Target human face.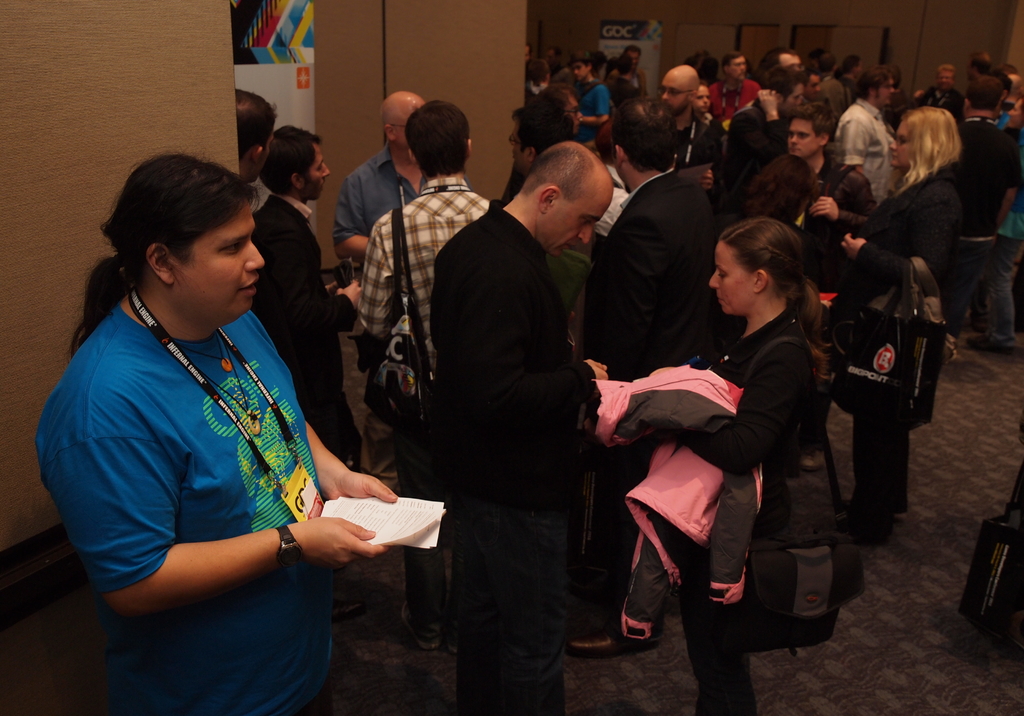
Target region: [left=787, top=119, right=819, bottom=158].
